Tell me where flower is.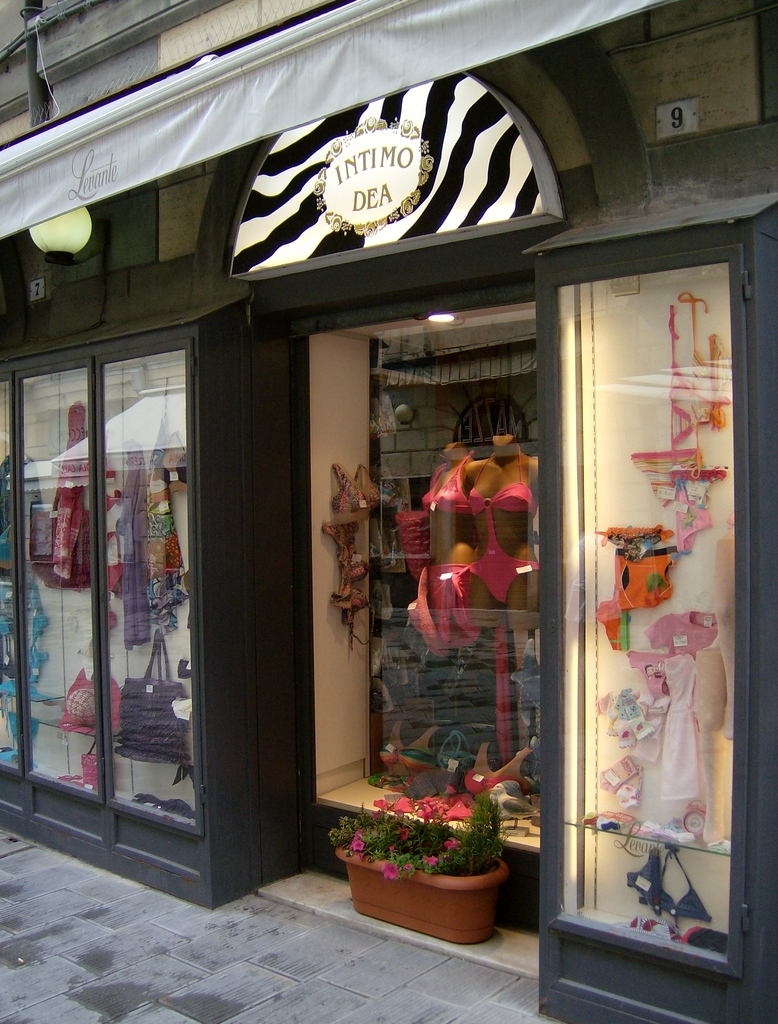
flower is at rect(422, 853, 441, 867).
